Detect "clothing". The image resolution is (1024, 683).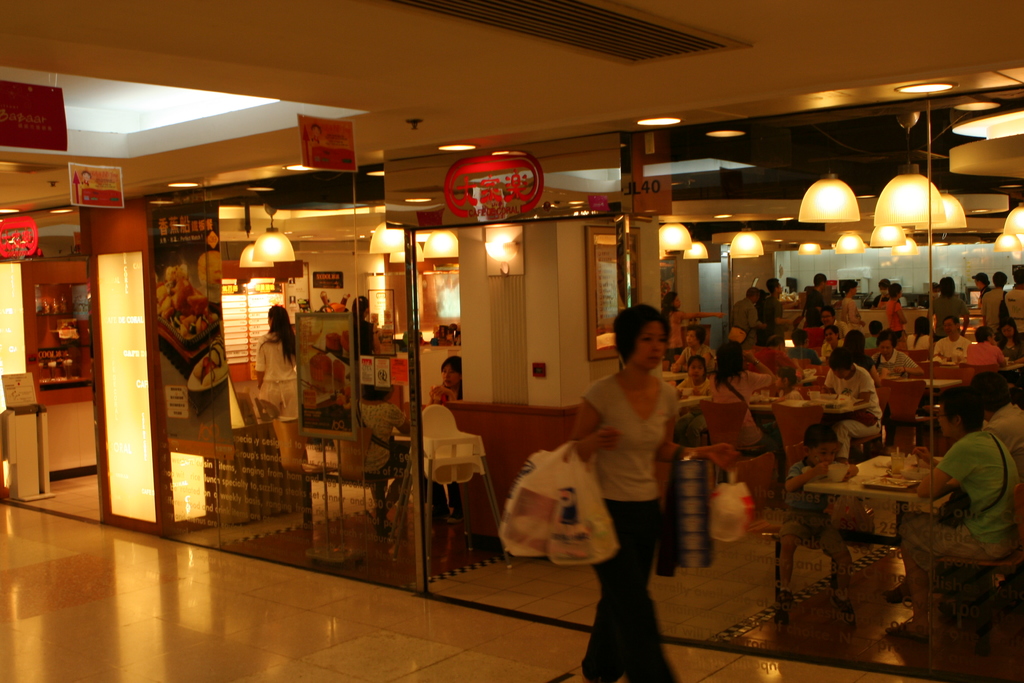
BBox(573, 374, 687, 682).
